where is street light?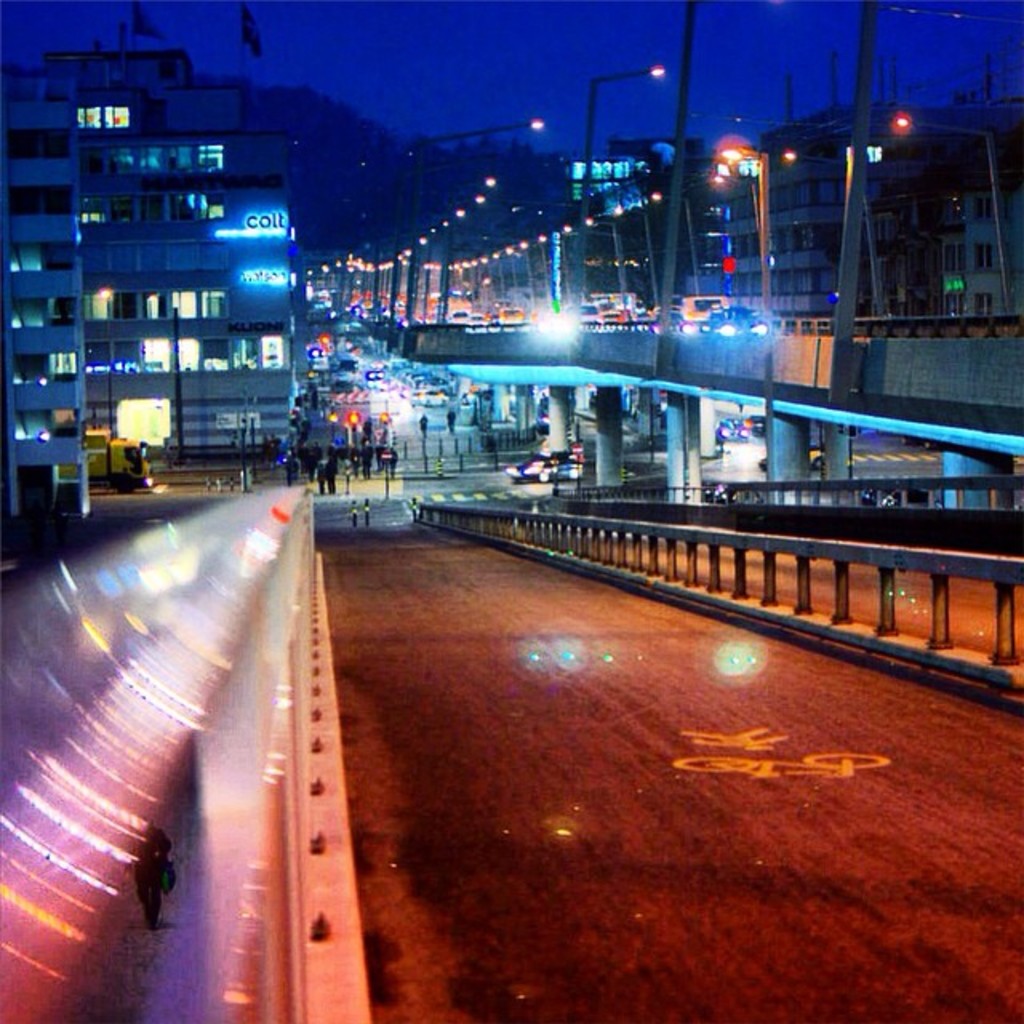
710, 166, 773, 302.
